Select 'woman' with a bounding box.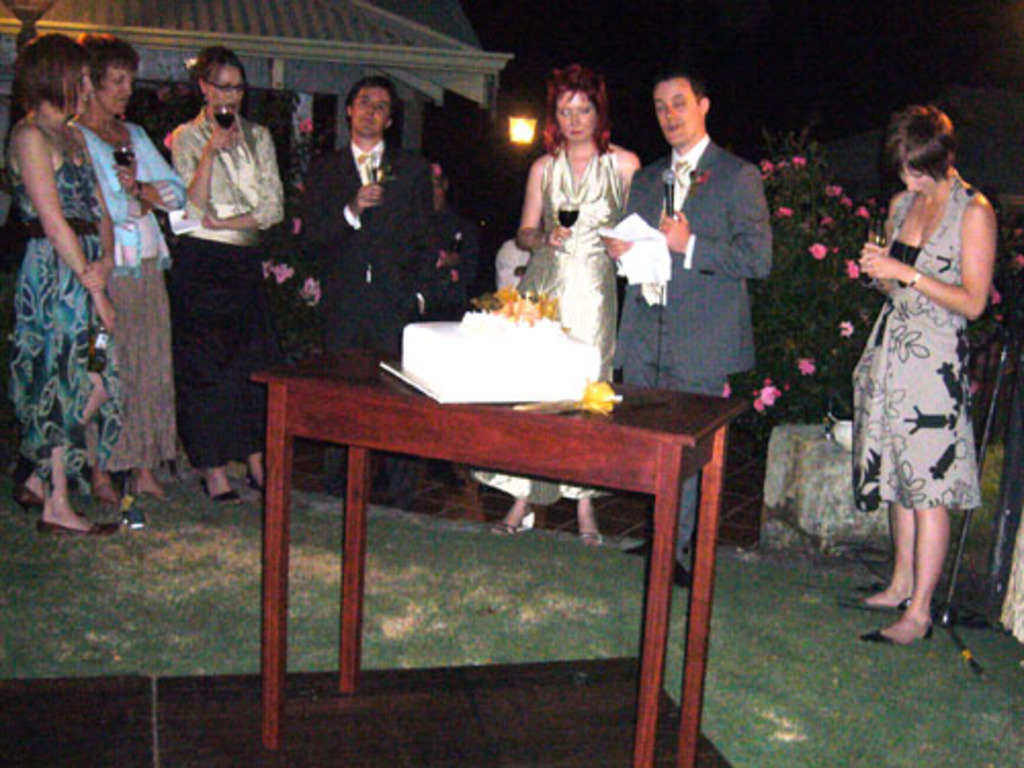
(x1=856, y1=109, x2=997, y2=645).
